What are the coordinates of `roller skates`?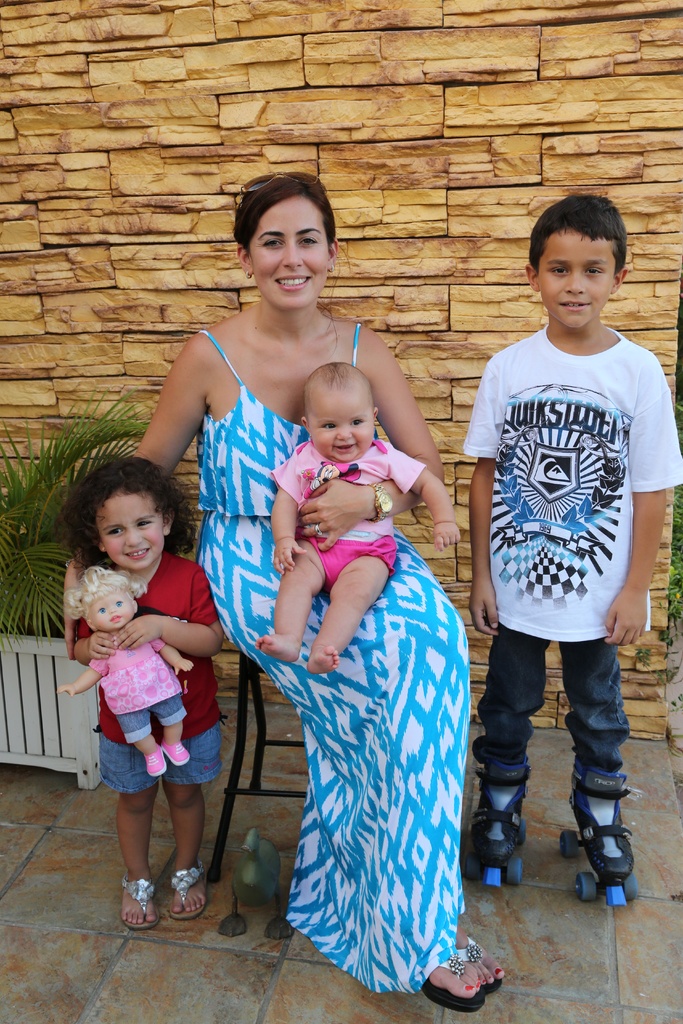
Rect(459, 755, 532, 892).
